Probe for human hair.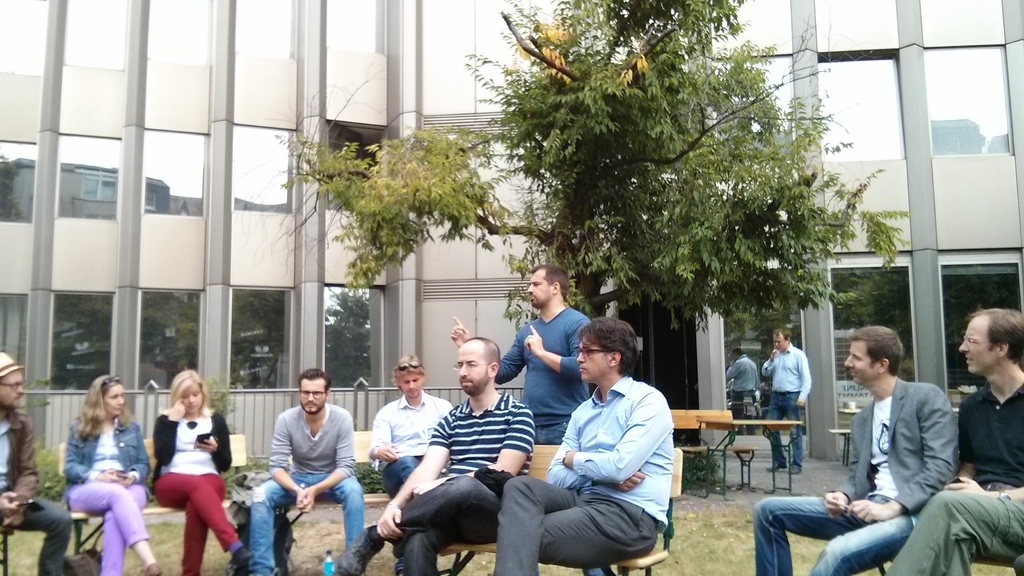
Probe result: <bbox>580, 319, 640, 380</bbox>.
